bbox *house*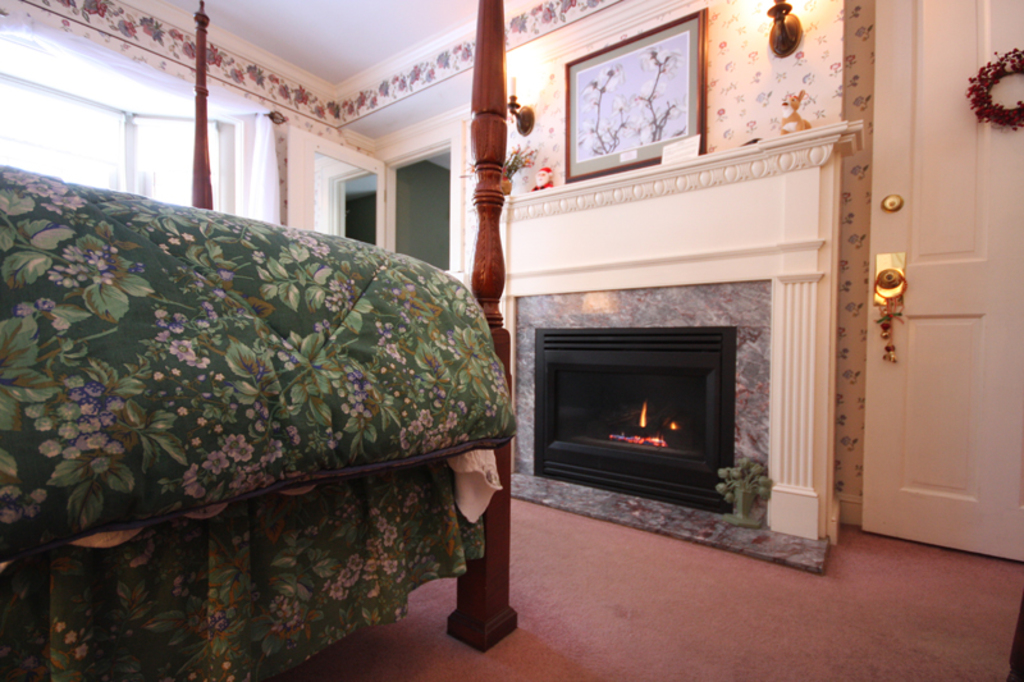
5, 0, 1023, 681
